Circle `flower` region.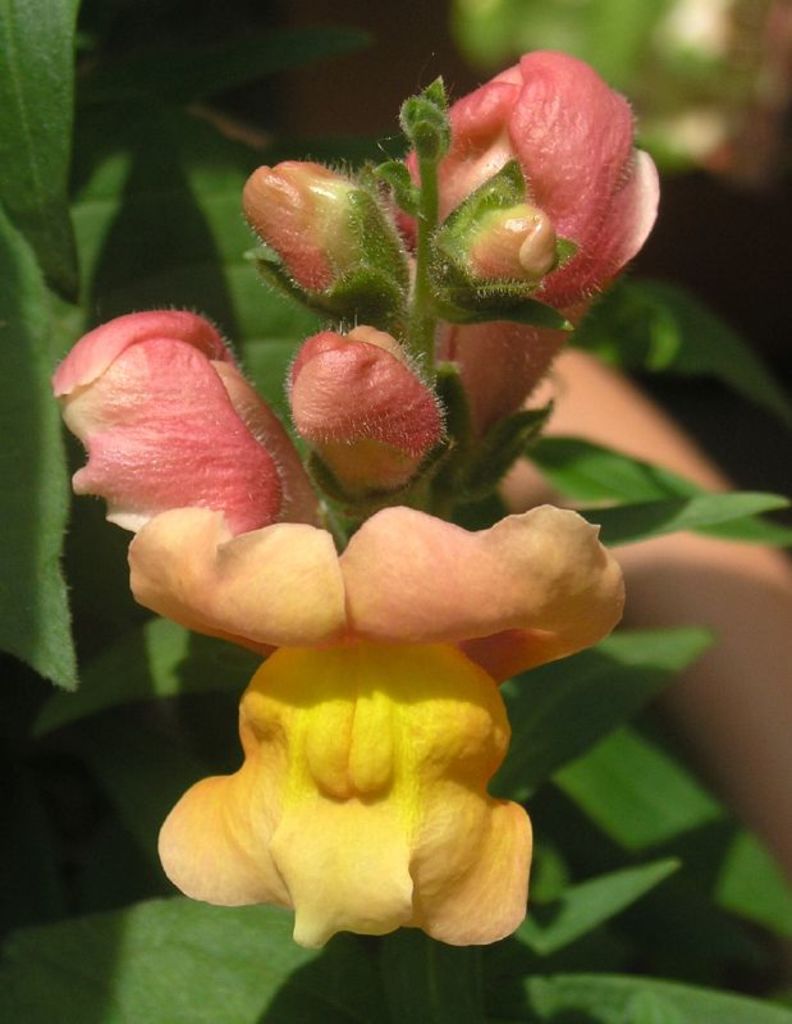
Region: [left=403, top=60, right=663, bottom=490].
